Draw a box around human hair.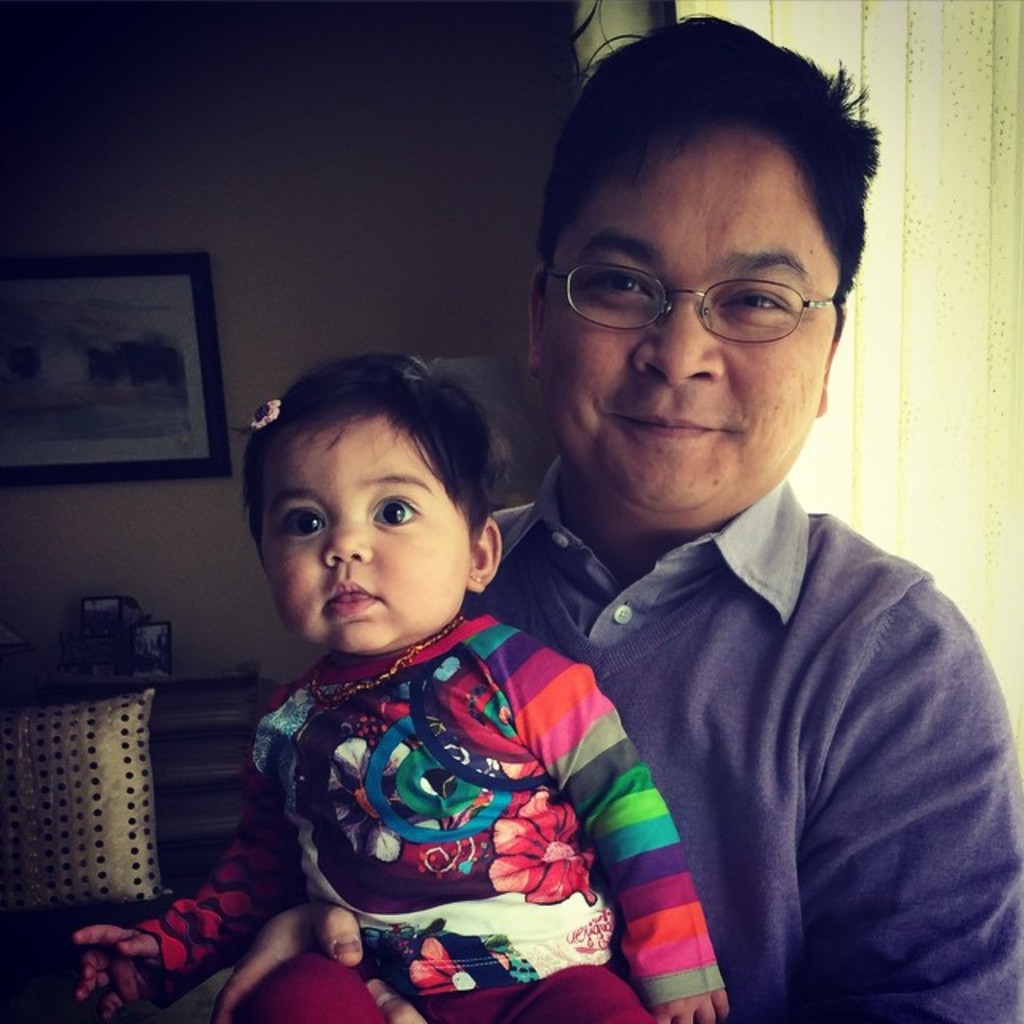
{"x1": 554, "y1": 10, "x2": 878, "y2": 336}.
